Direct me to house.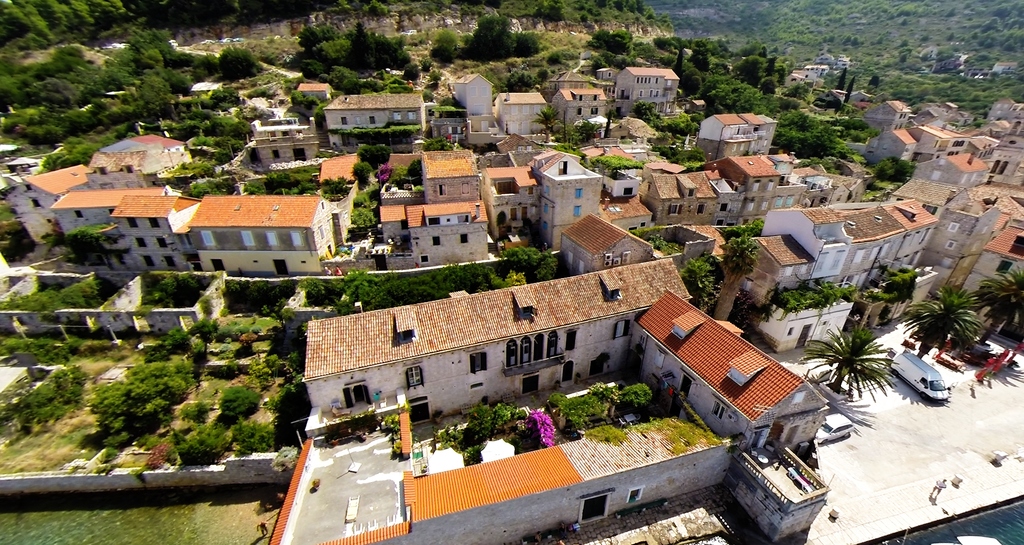
Direction: Rect(191, 75, 223, 98).
